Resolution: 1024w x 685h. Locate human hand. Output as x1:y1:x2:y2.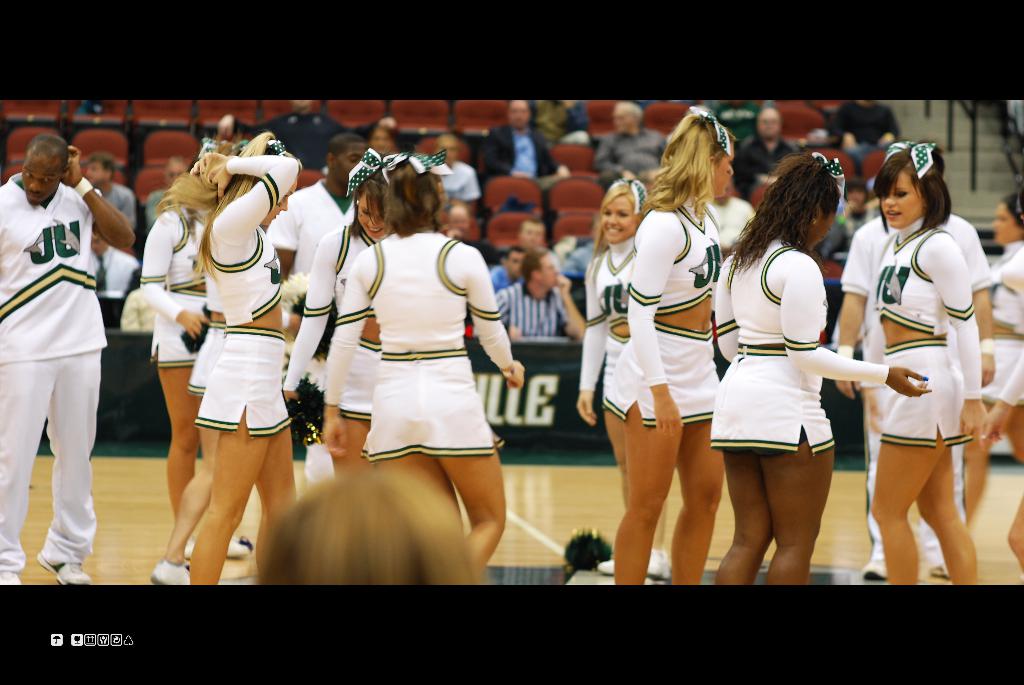
556:166:570:178.
